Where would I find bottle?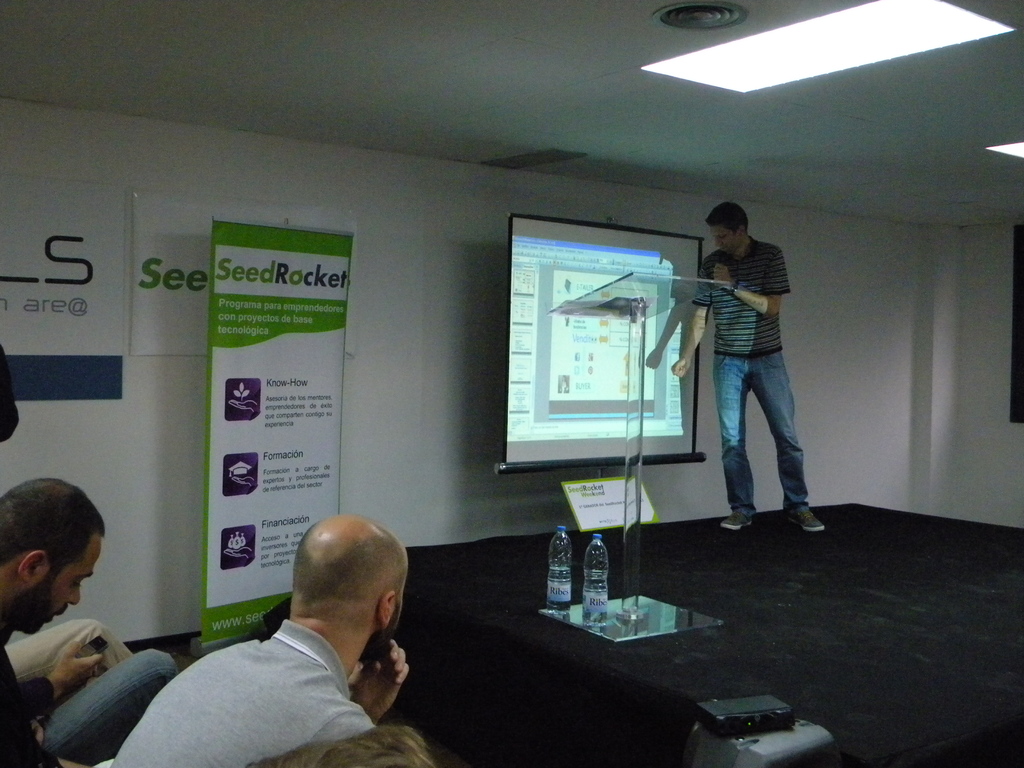
At bbox=(546, 528, 573, 613).
